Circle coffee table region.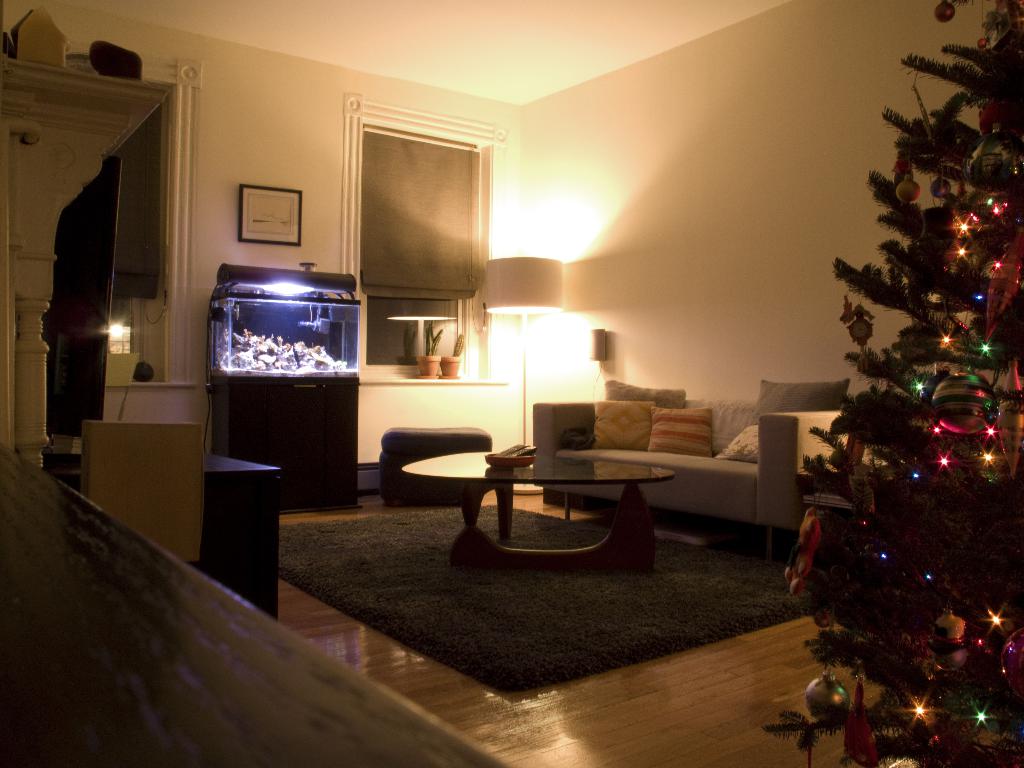
Region: <bbox>390, 438, 664, 564</bbox>.
